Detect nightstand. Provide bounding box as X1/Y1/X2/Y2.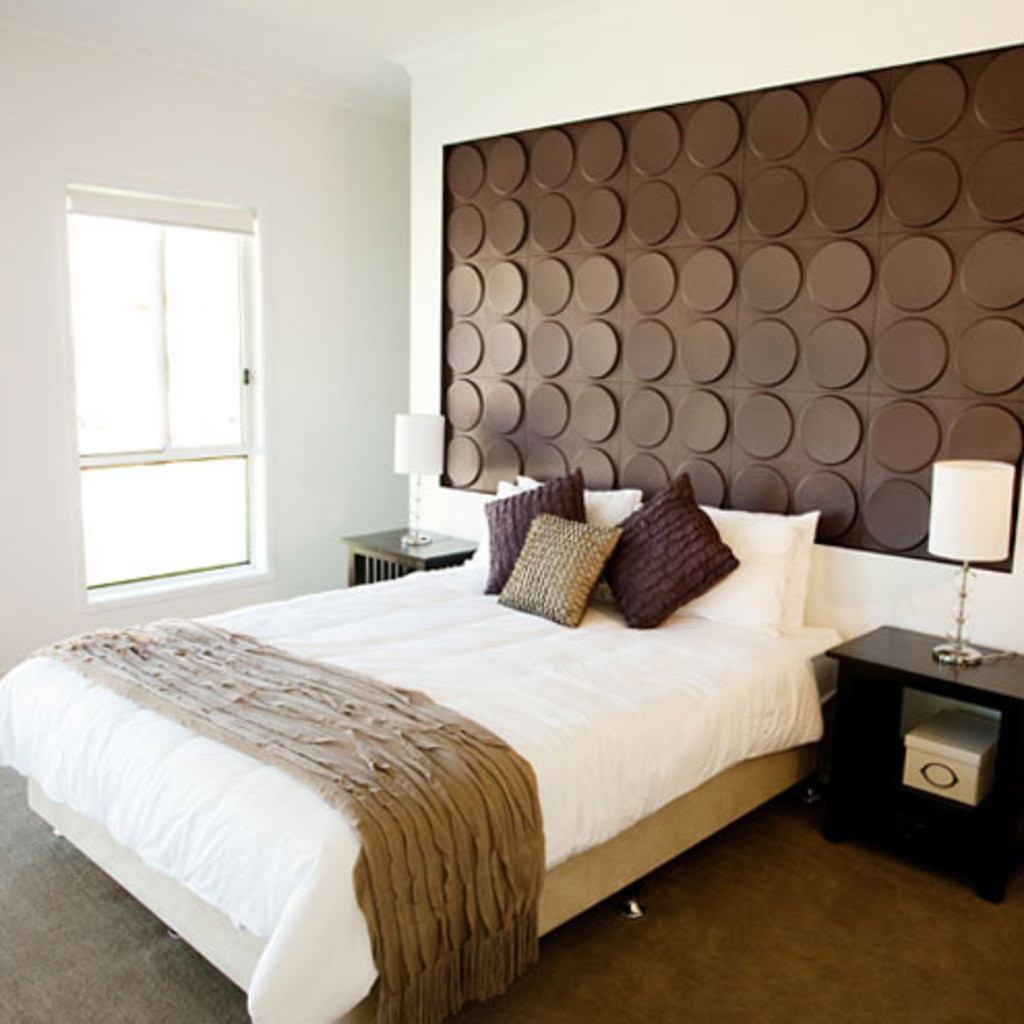
823/625/1022/896.
